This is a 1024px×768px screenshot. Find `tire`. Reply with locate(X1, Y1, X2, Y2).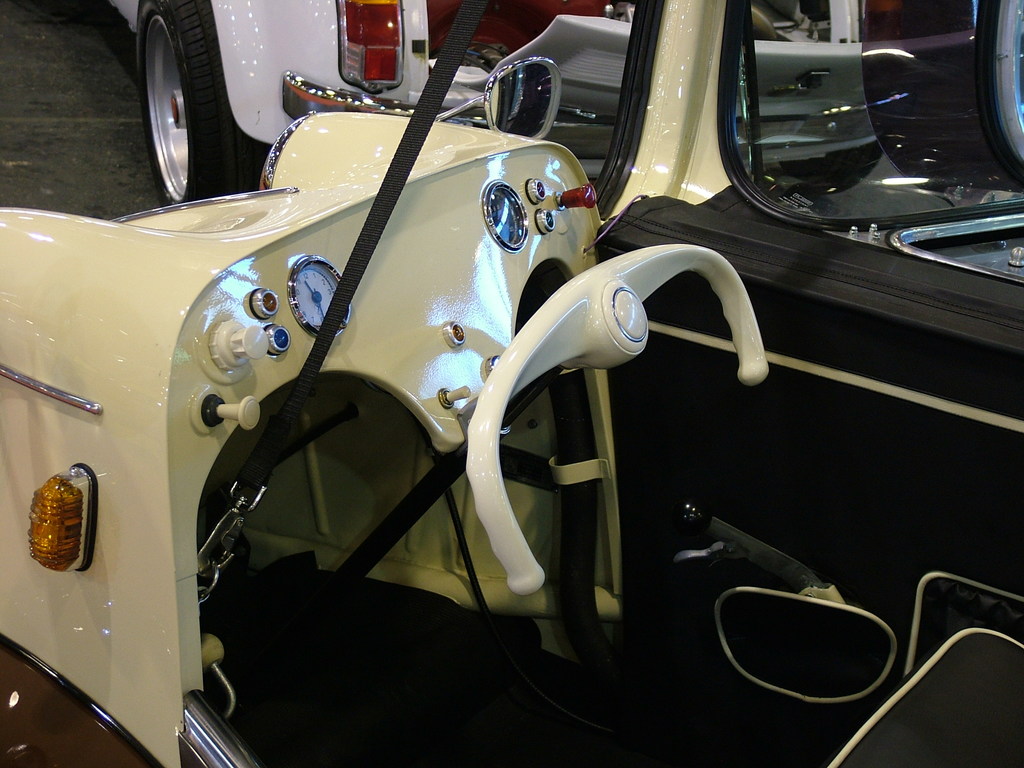
locate(116, 8, 236, 195).
